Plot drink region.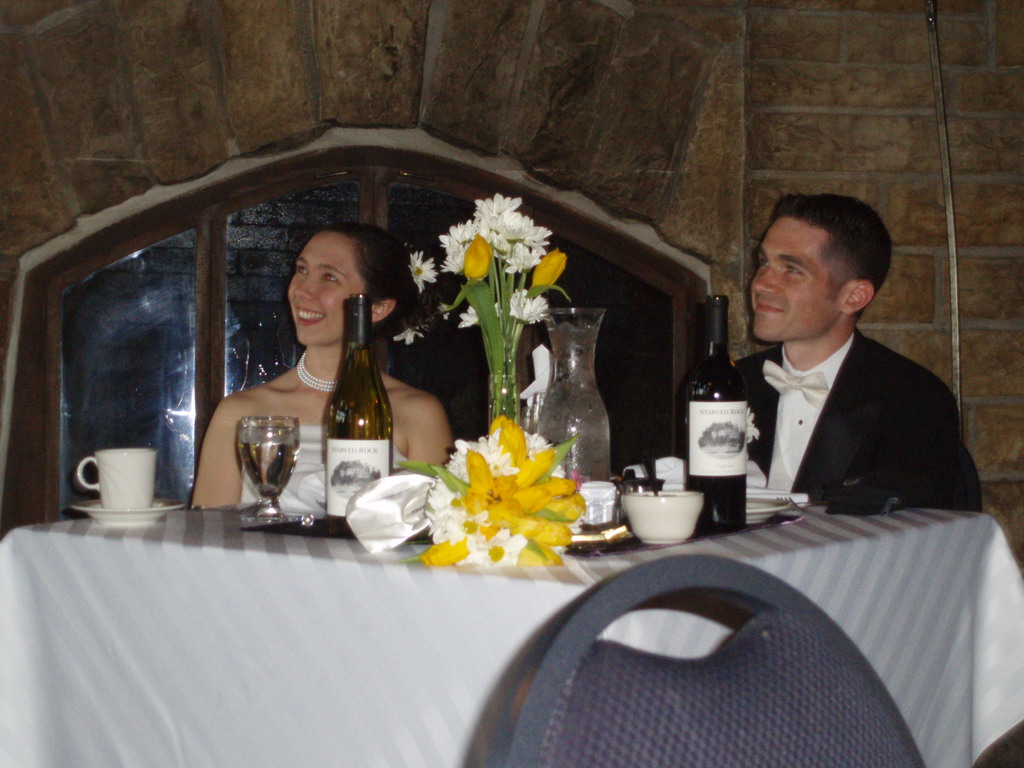
Plotted at (x1=235, y1=430, x2=303, y2=498).
